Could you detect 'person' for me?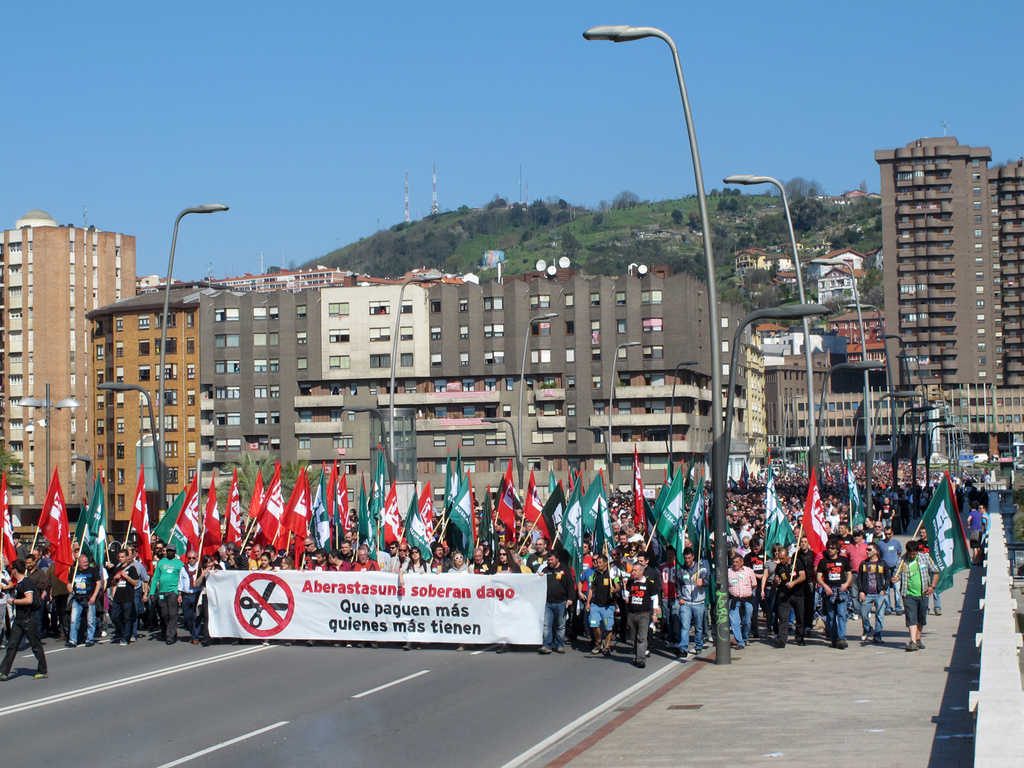
Detection result: 147 540 186 644.
